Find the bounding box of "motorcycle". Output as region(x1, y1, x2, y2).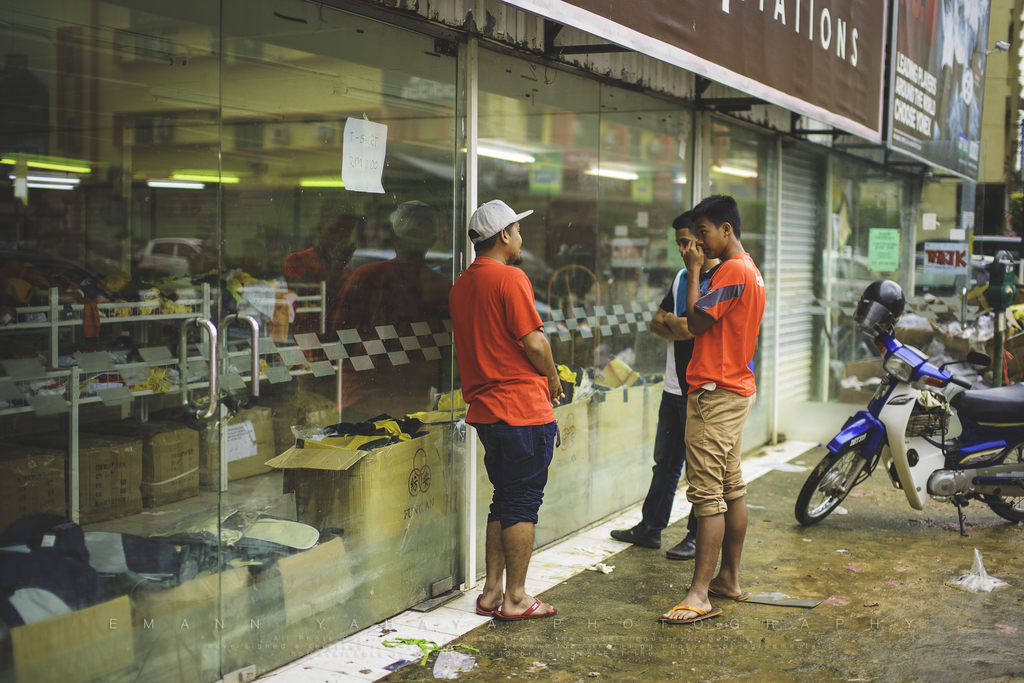
region(805, 309, 982, 541).
